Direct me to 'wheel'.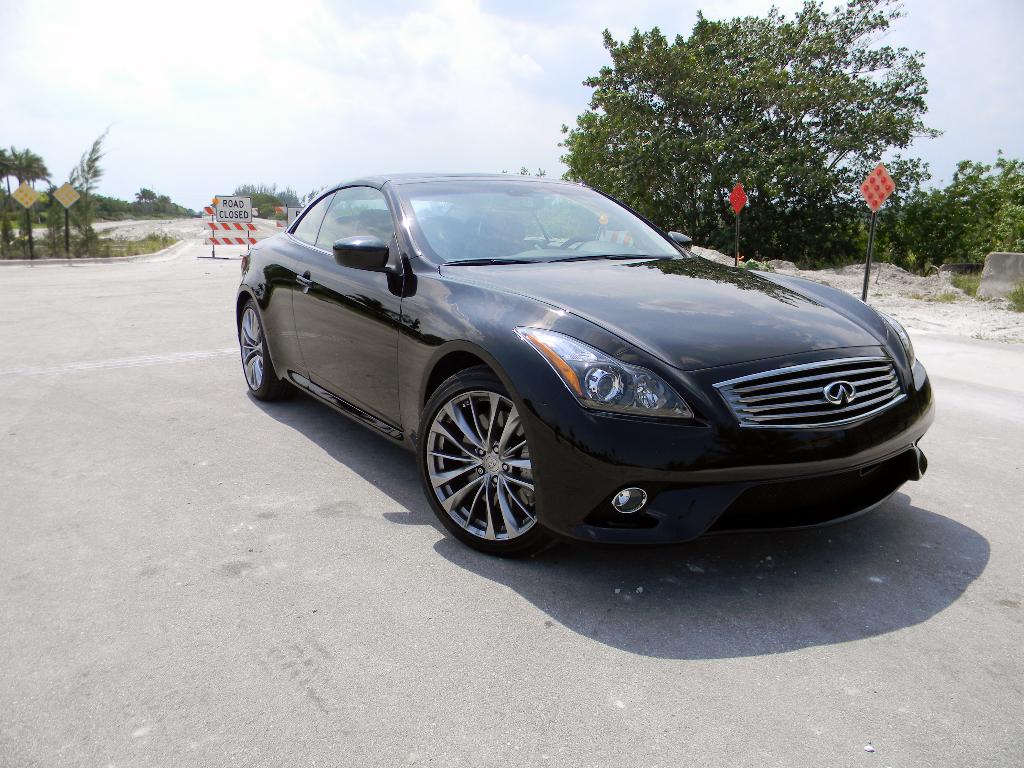
Direction: crop(417, 362, 548, 561).
